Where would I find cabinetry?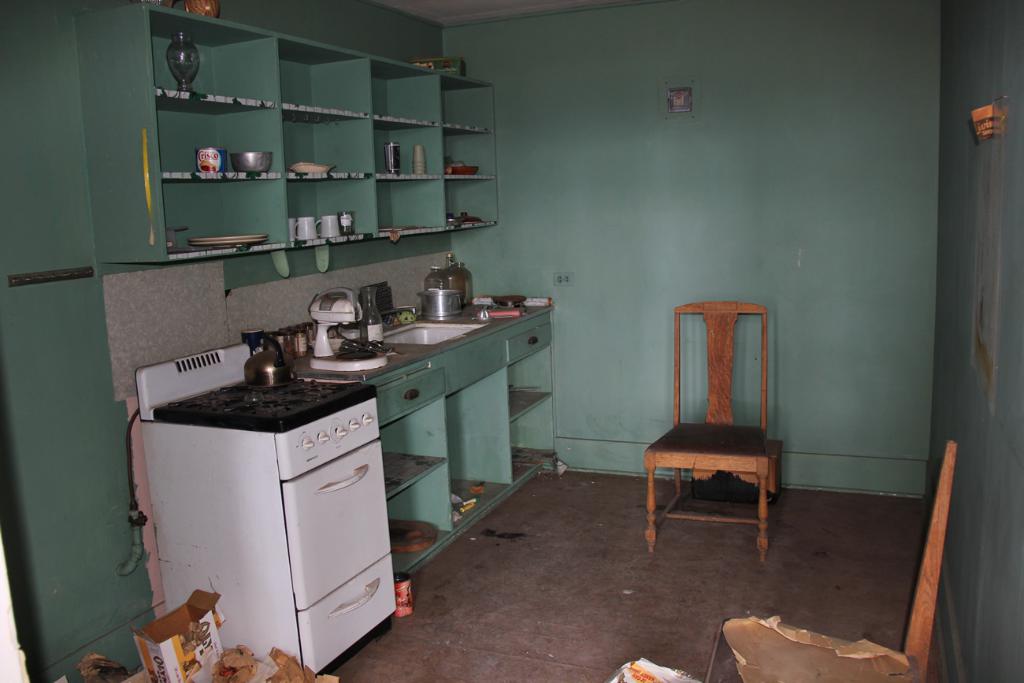
At rect(281, 321, 557, 592).
